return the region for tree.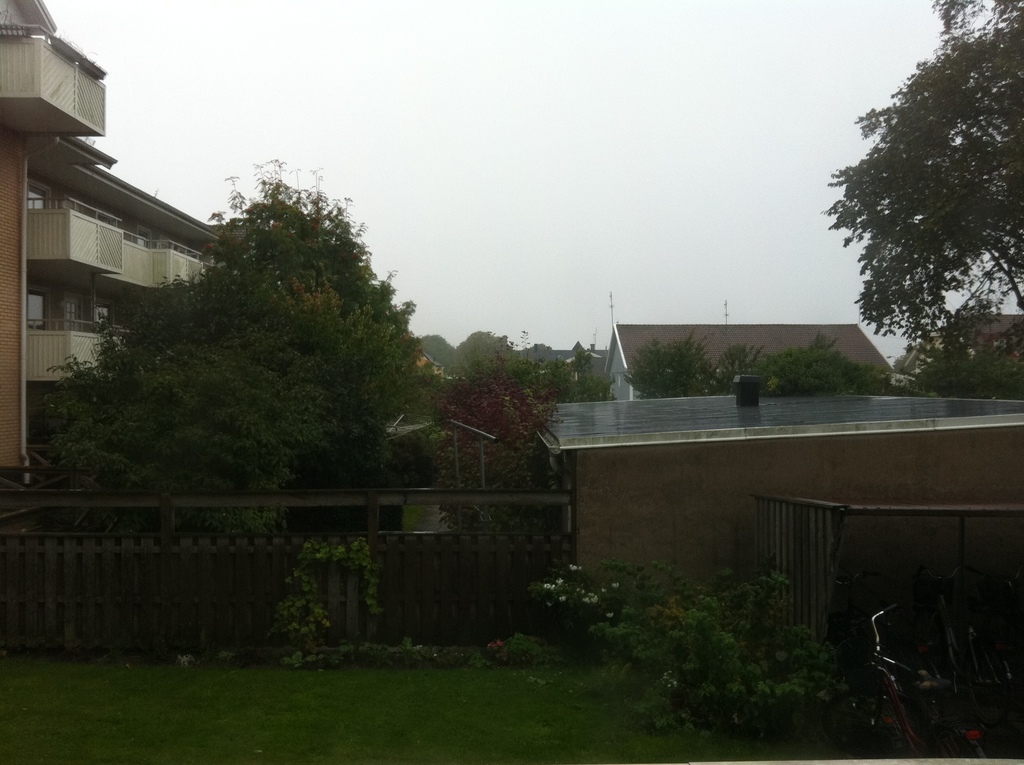
<bbox>54, 161, 419, 500</bbox>.
